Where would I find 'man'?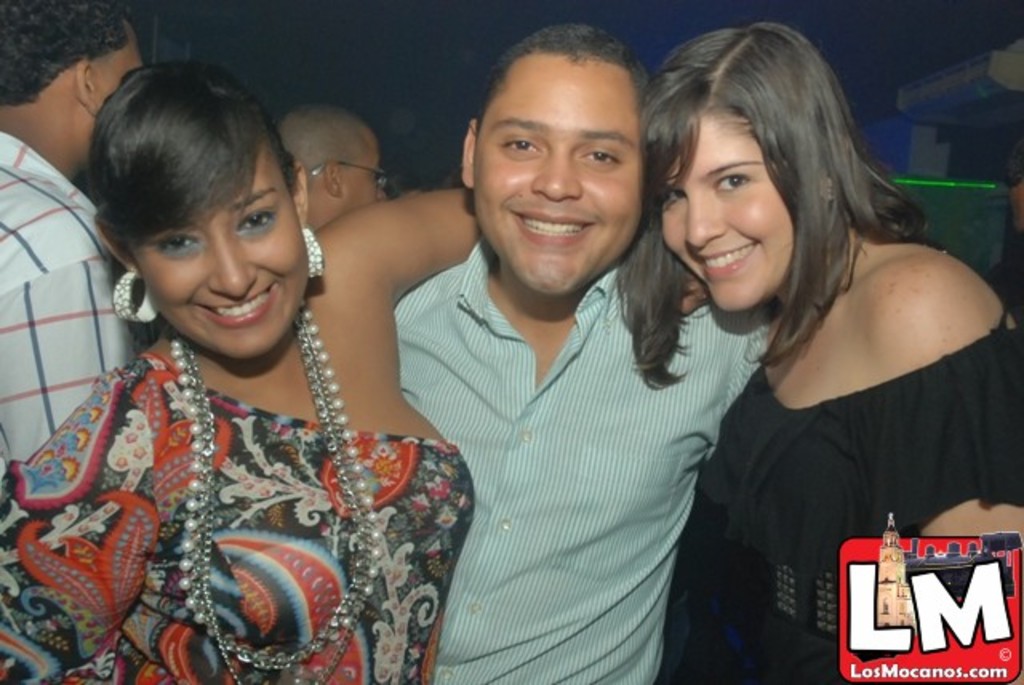
At x1=2, y1=0, x2=141, y2=475.
